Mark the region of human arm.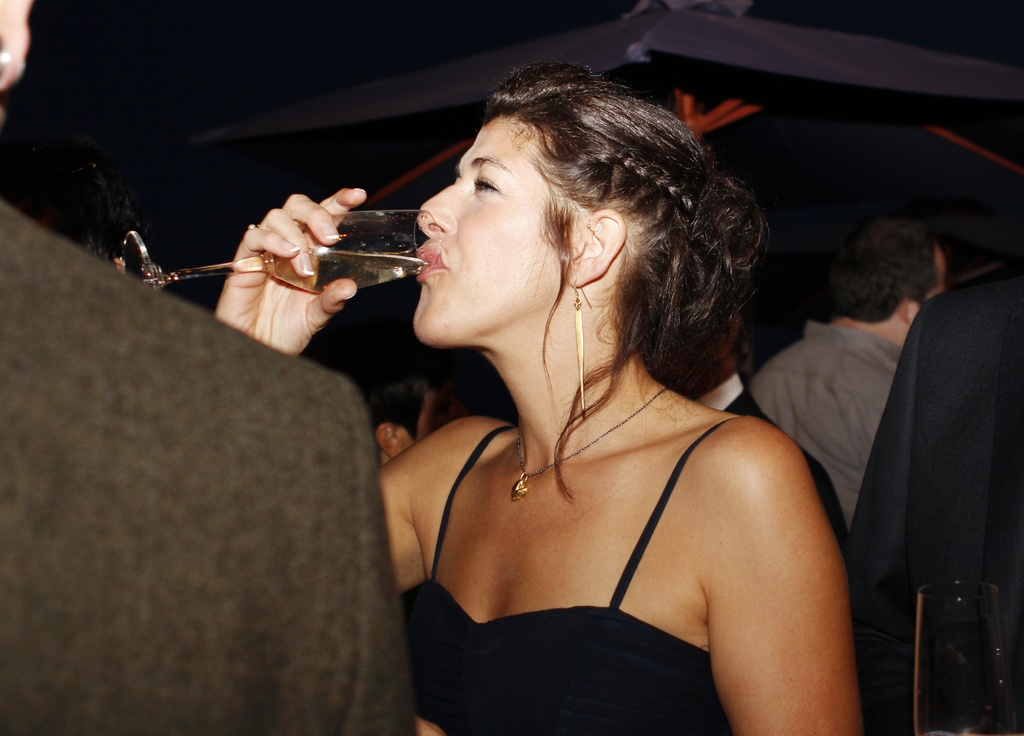
Region: 207:186:362:358.
